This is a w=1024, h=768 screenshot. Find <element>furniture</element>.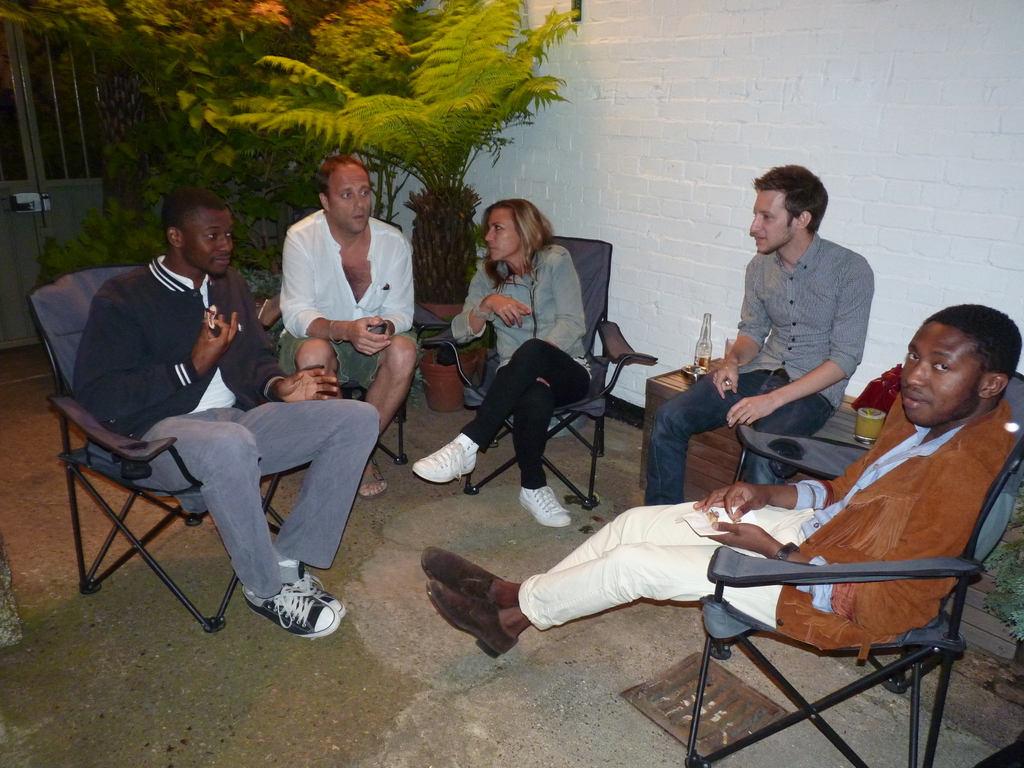
Bounding box: 28/262/314/631.
